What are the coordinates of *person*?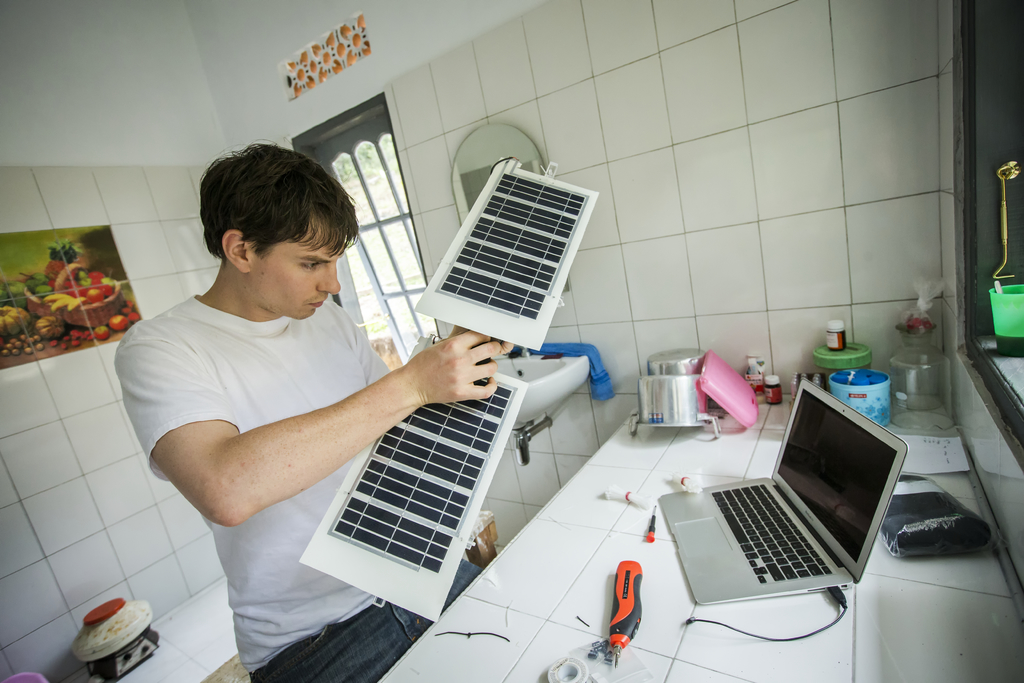
122, 131, 500, 664.
